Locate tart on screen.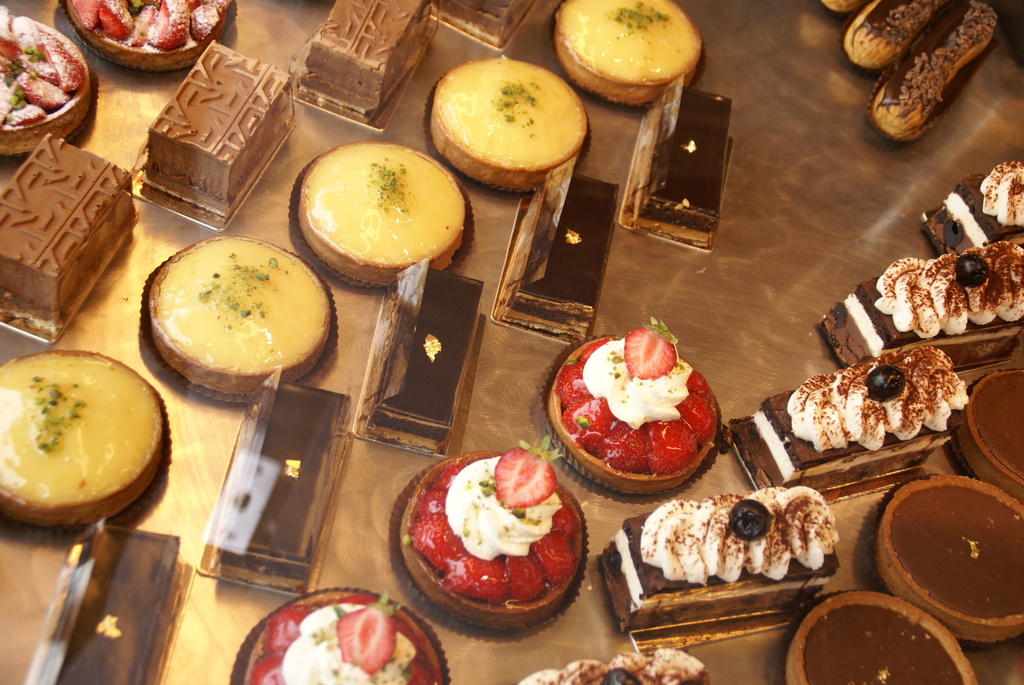
On screen at [429,57,587,193].
